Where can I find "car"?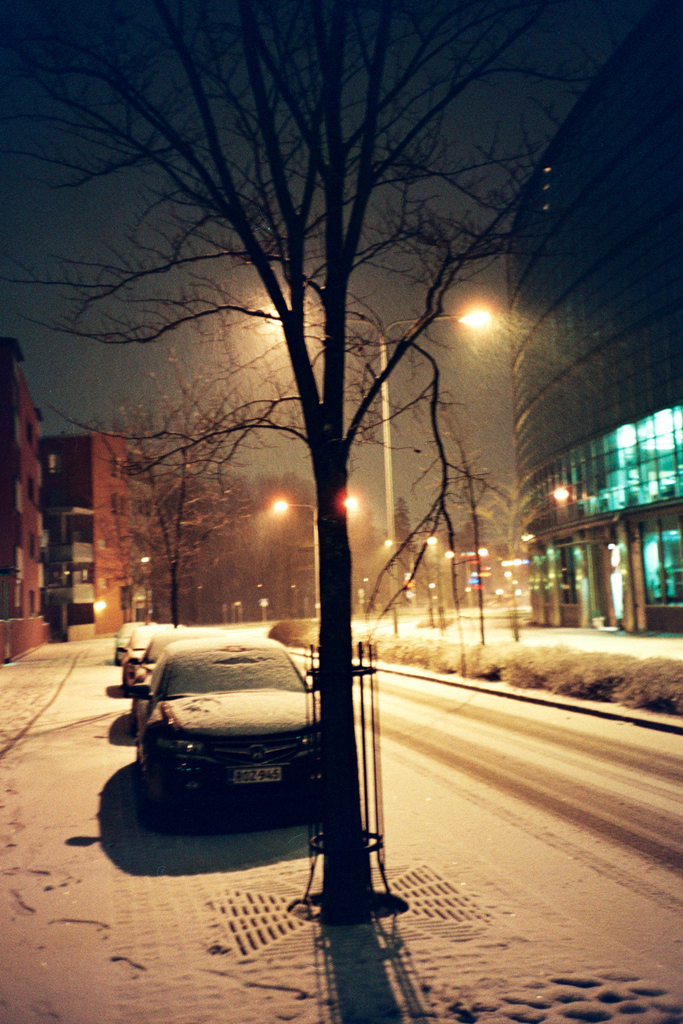
You can find it at l=117, t=623, r=174, b=686.
